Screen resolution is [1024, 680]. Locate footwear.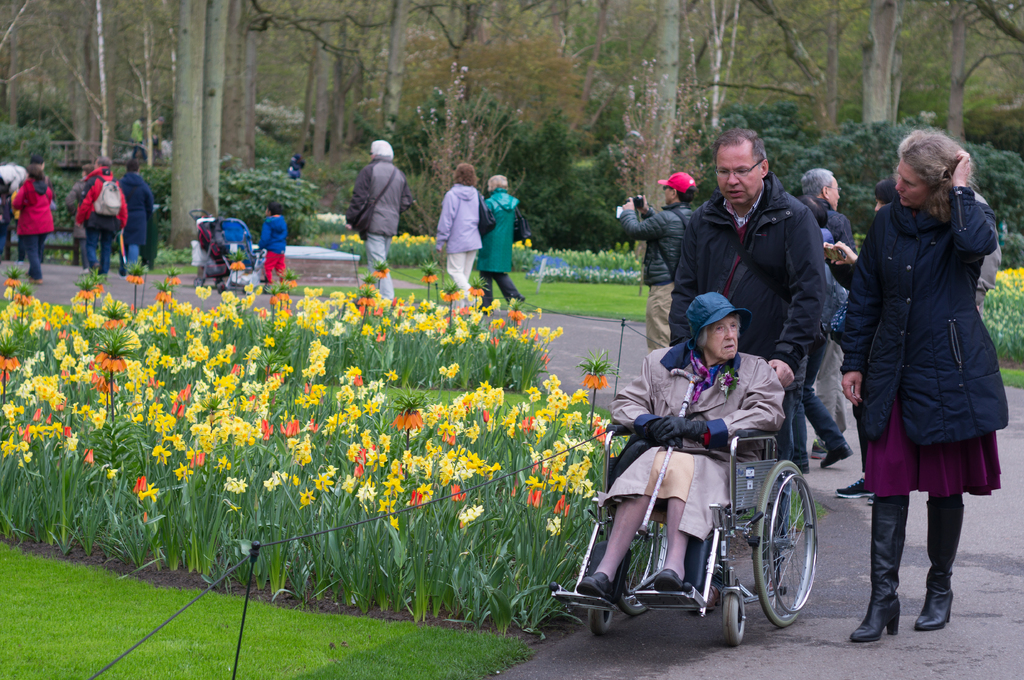
Rect(831, 475, 879, 500).
